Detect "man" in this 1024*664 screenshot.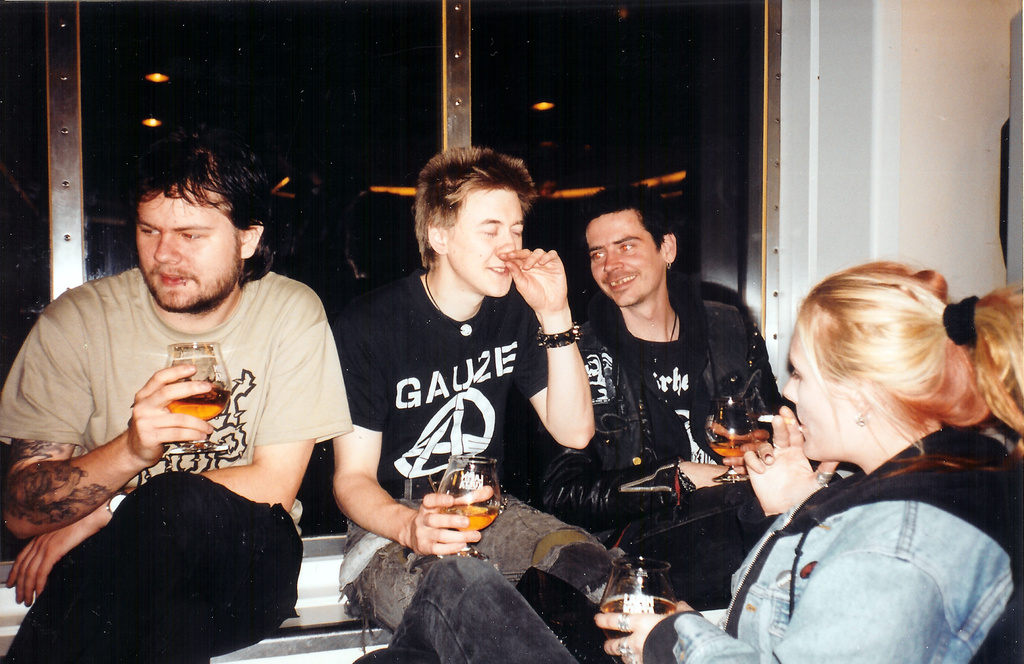
Detection: (323, 145, 627, 663).
